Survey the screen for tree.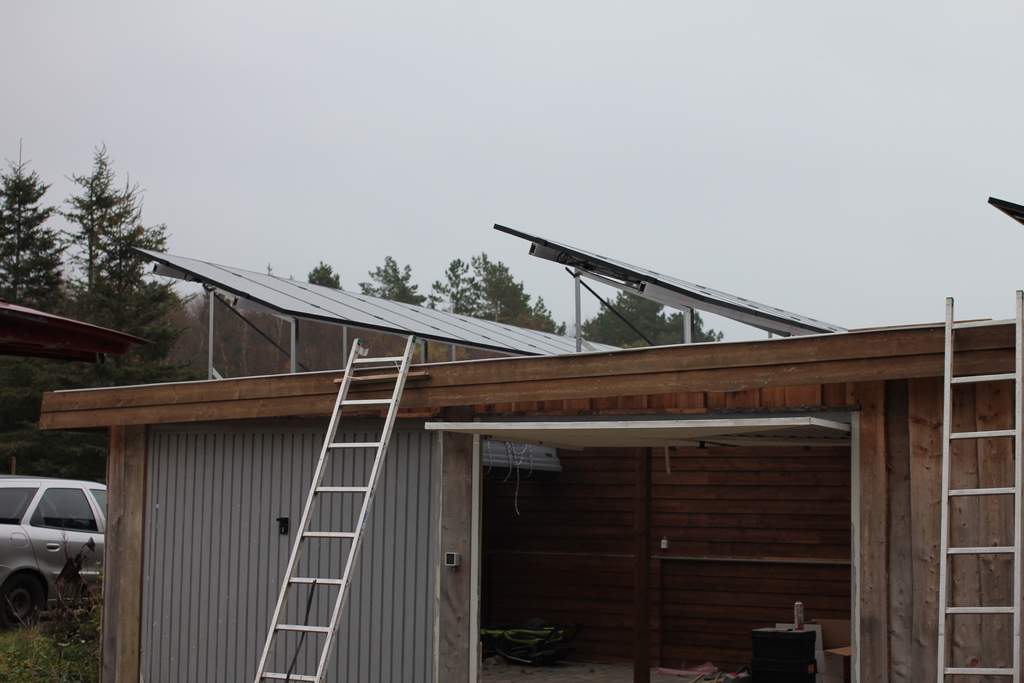
Survey found: BBox(301, 254, 342, 294).
